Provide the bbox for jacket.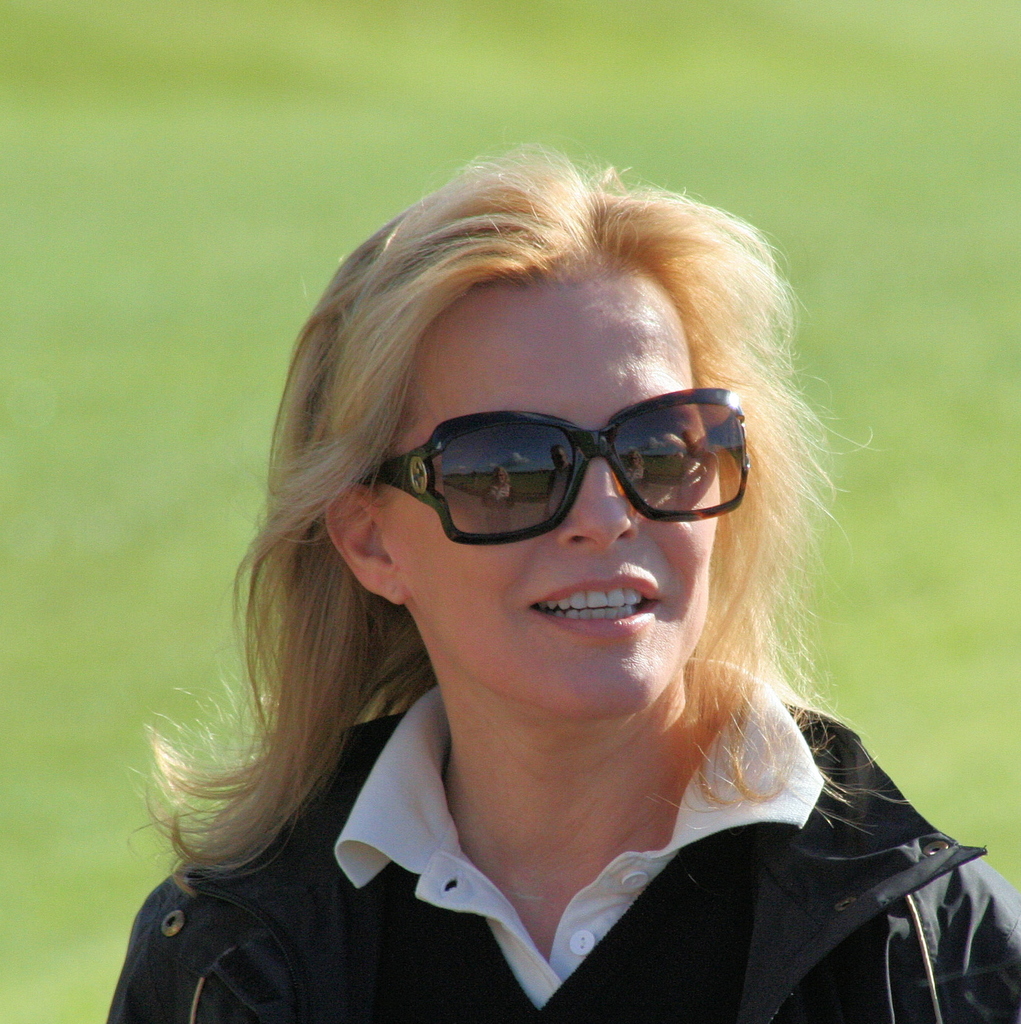
(left=106, top=699, right=1020, bottom=1023).
